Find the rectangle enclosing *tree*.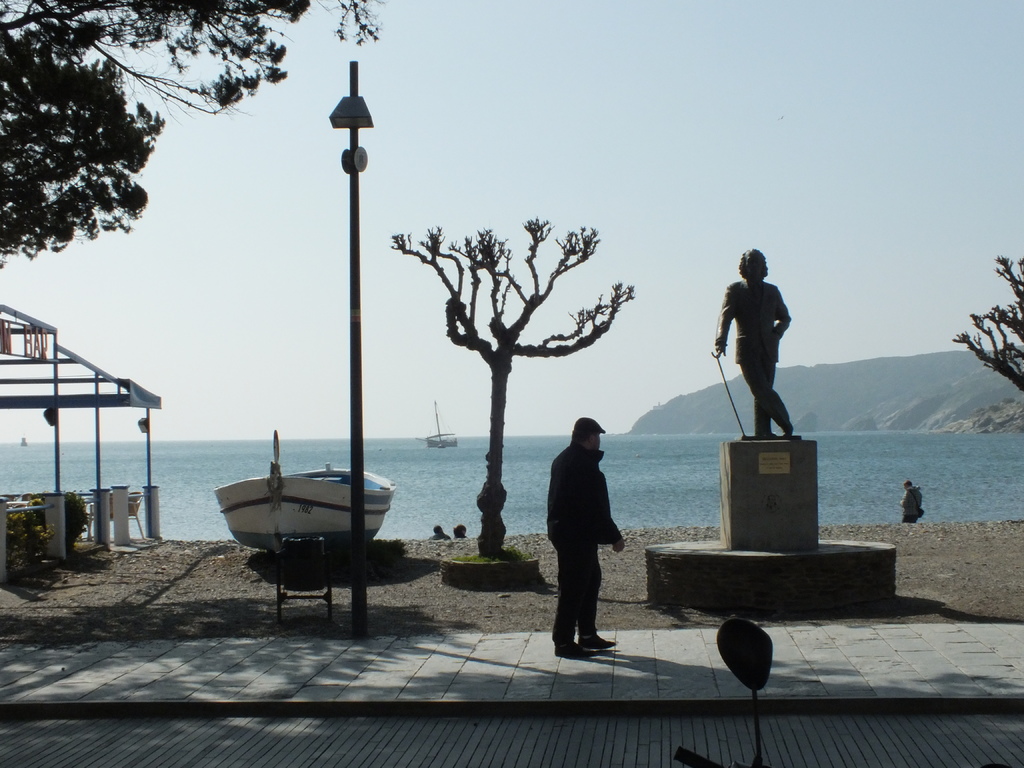
region(390, 217, 634, 557).
